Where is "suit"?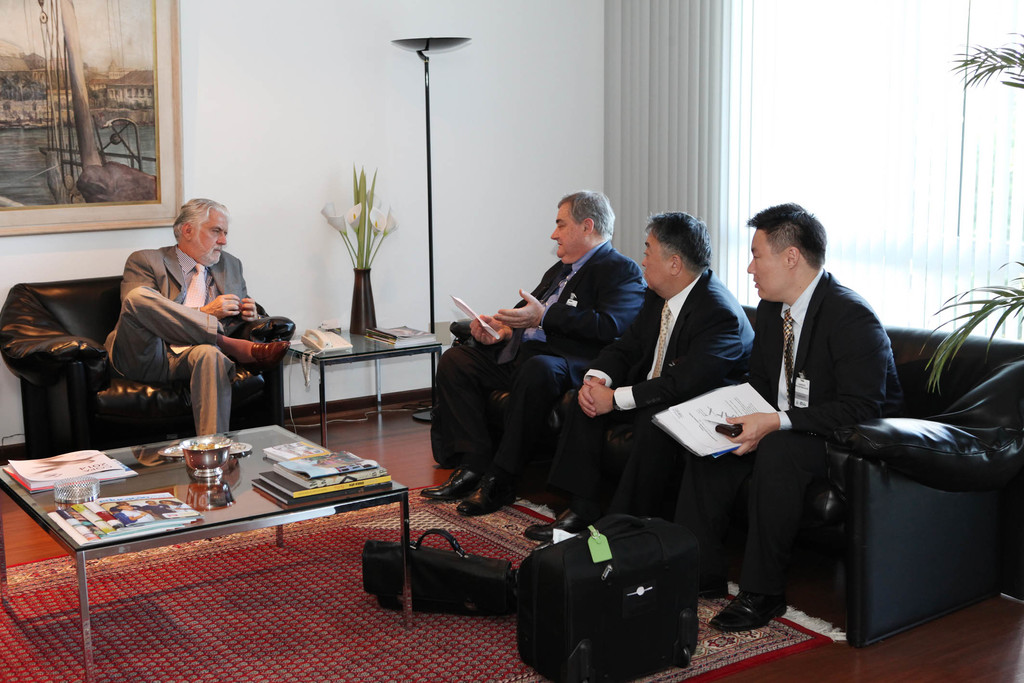
<box>671,272,908,595</box>.
